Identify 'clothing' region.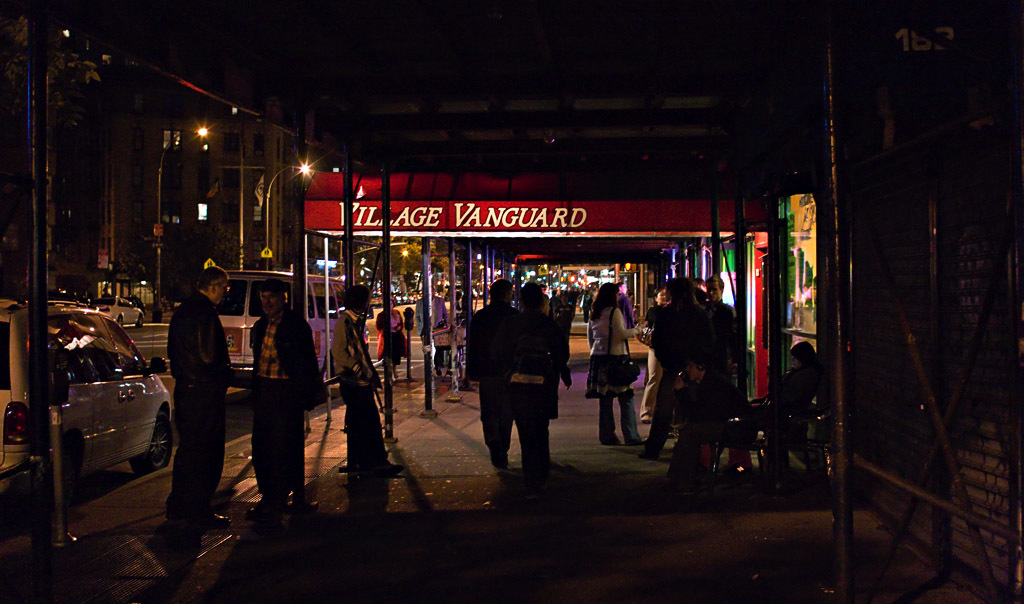
Region: <box>336,311,386,463</box>.
